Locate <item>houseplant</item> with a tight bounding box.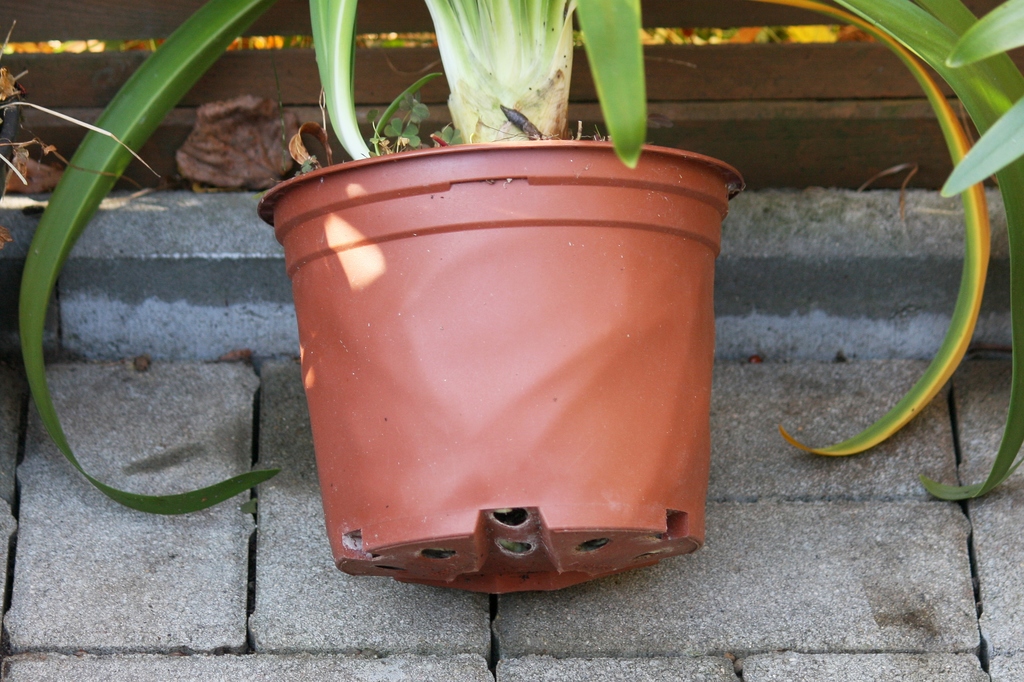
rect(14, 0, 1023, 597).
